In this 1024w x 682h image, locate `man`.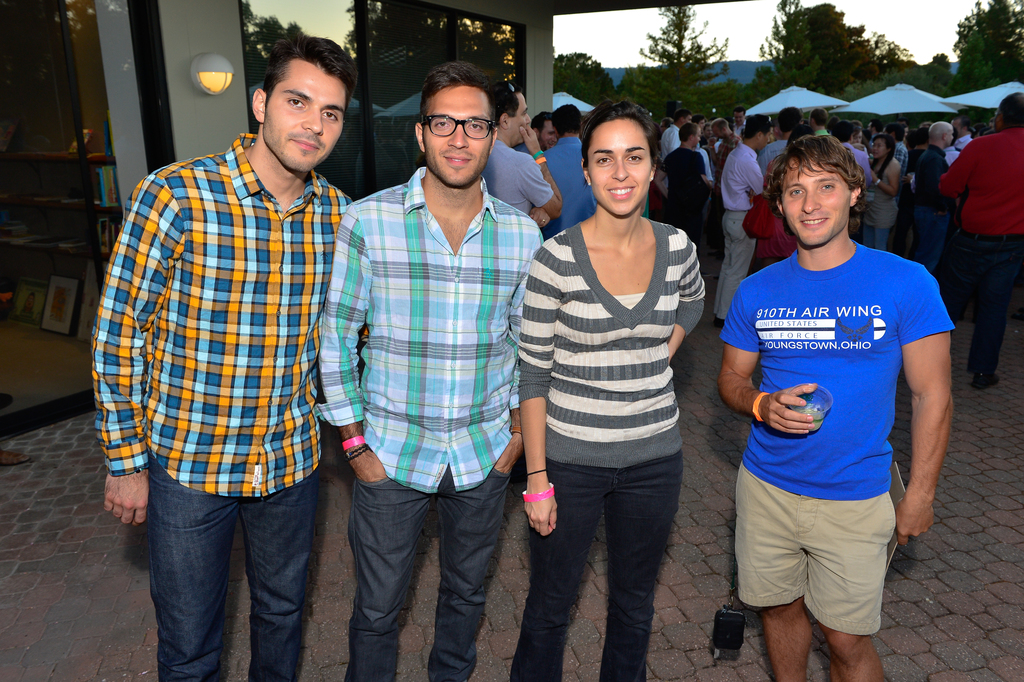
Bounding box: 757:108:803:178.
